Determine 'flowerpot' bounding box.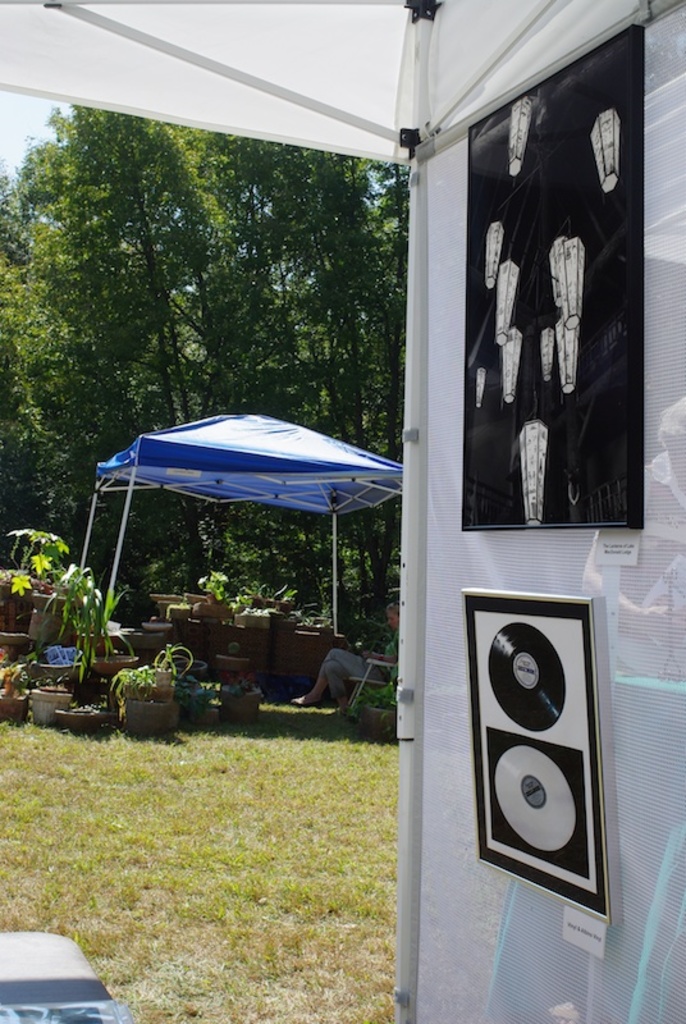
Determined: detection(31, 690, 67, 726).
